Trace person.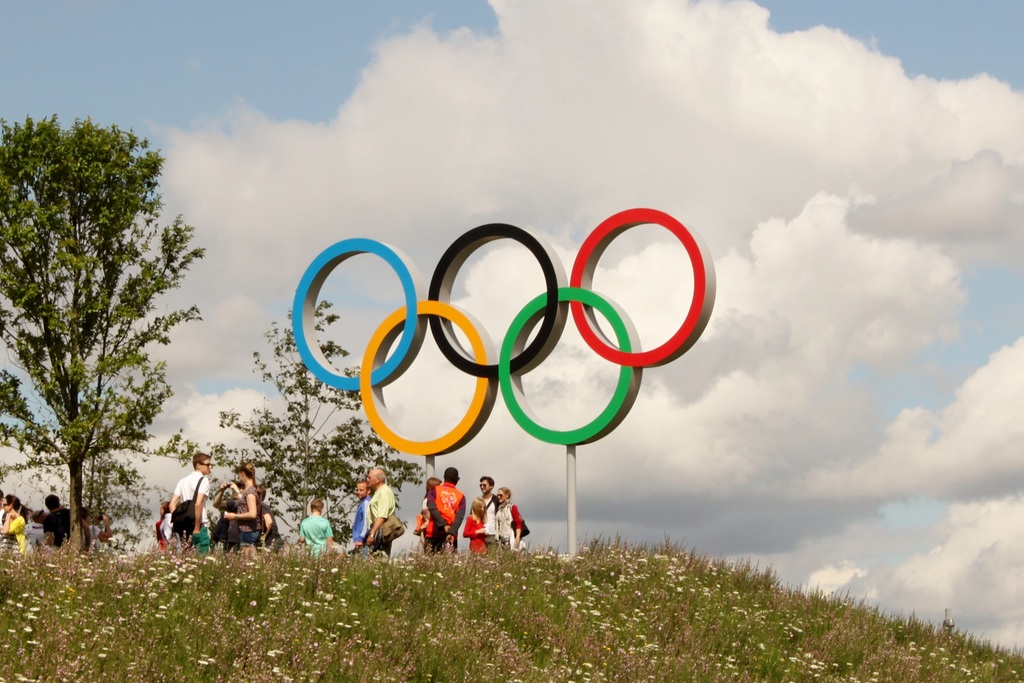
Traced to region(42, 492, 68, 546).
